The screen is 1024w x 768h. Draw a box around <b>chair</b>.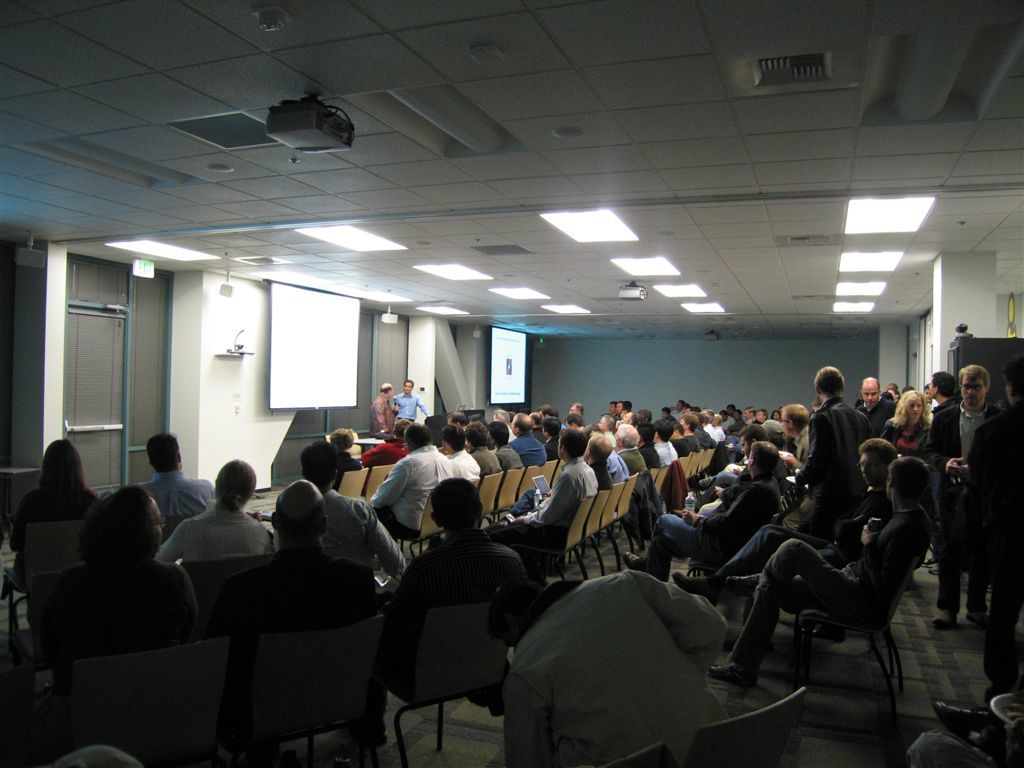
595/742/672/767.
